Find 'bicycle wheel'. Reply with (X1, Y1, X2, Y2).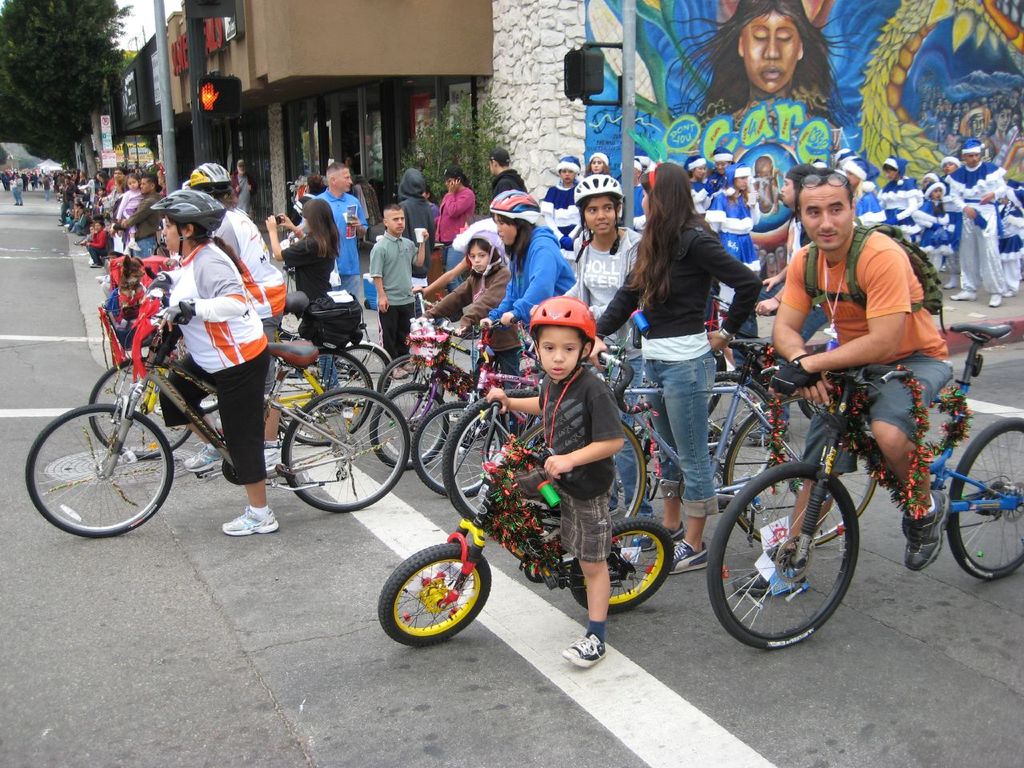
(410, 401, 502, 502).
